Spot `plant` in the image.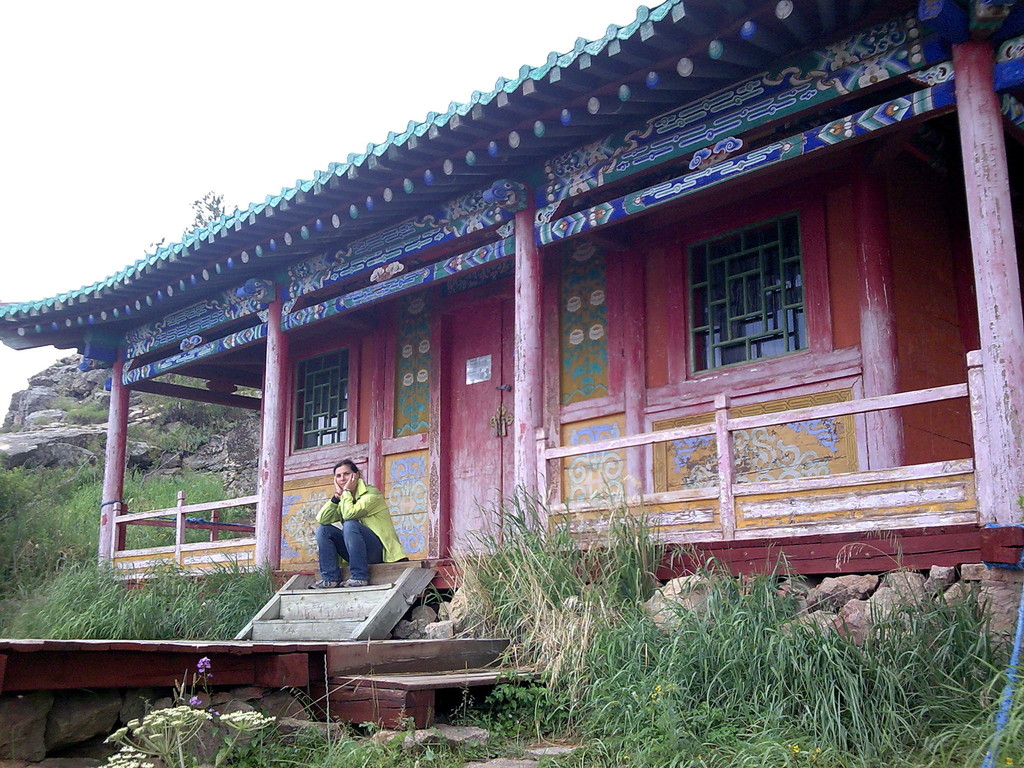
`plant` found at [left=480, top=659, right=575, bottom=743].
